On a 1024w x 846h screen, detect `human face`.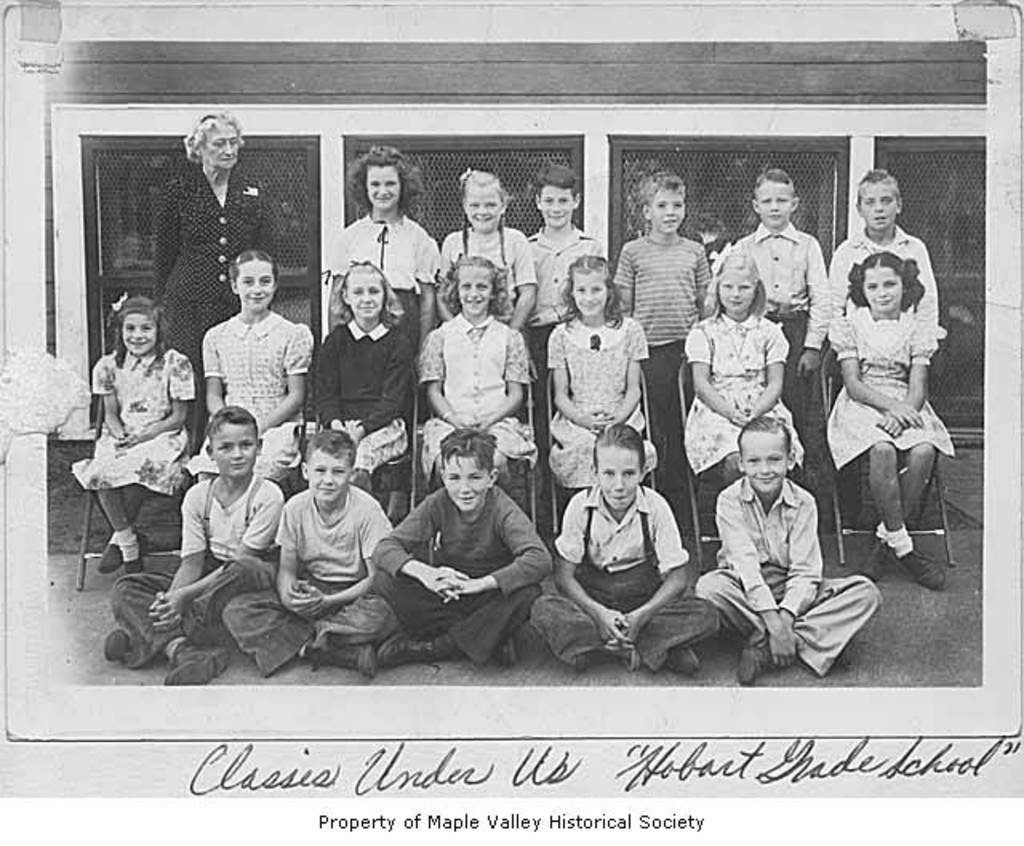
[539, 189, 578, 227].
